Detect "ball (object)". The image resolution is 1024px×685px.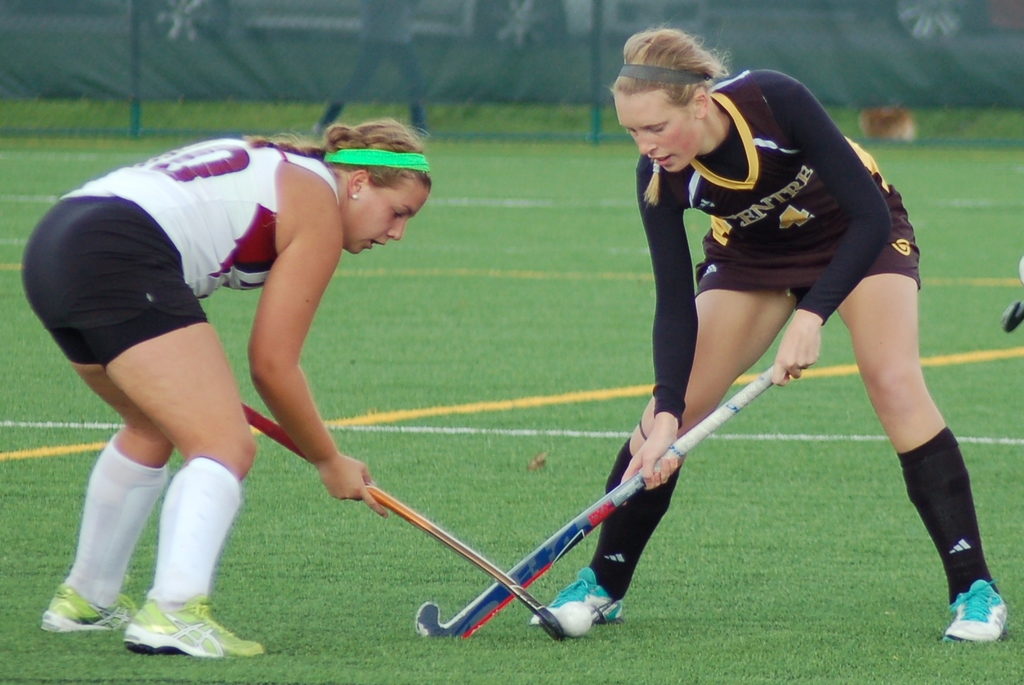
bbox=(552, 603, 591, 634).
